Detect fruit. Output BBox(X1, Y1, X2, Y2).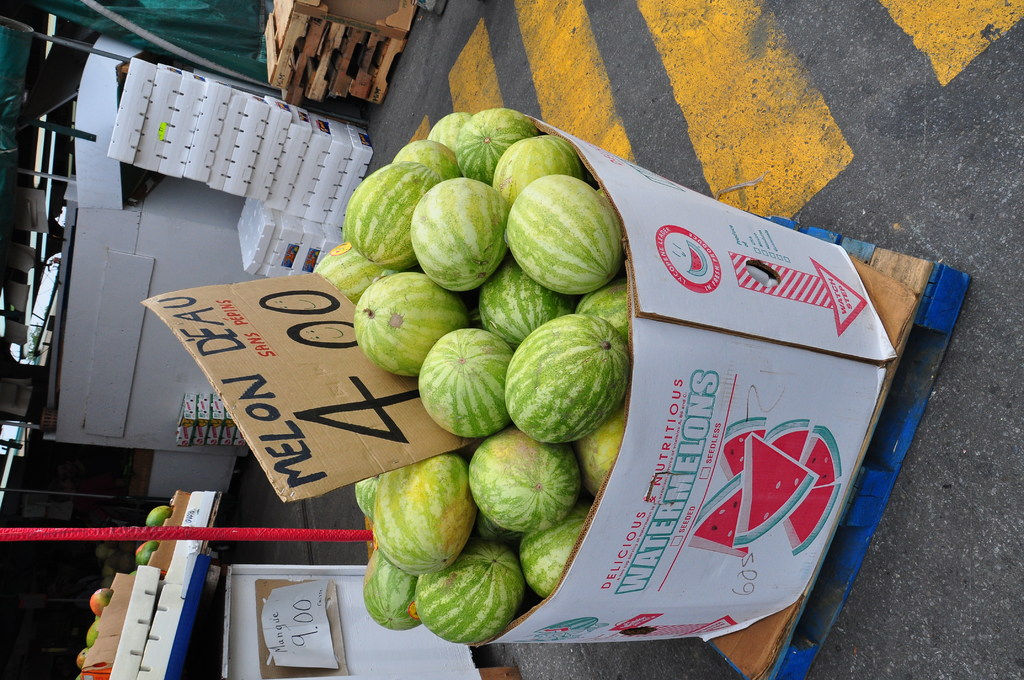
BBox(87, 587, 115, 616).
